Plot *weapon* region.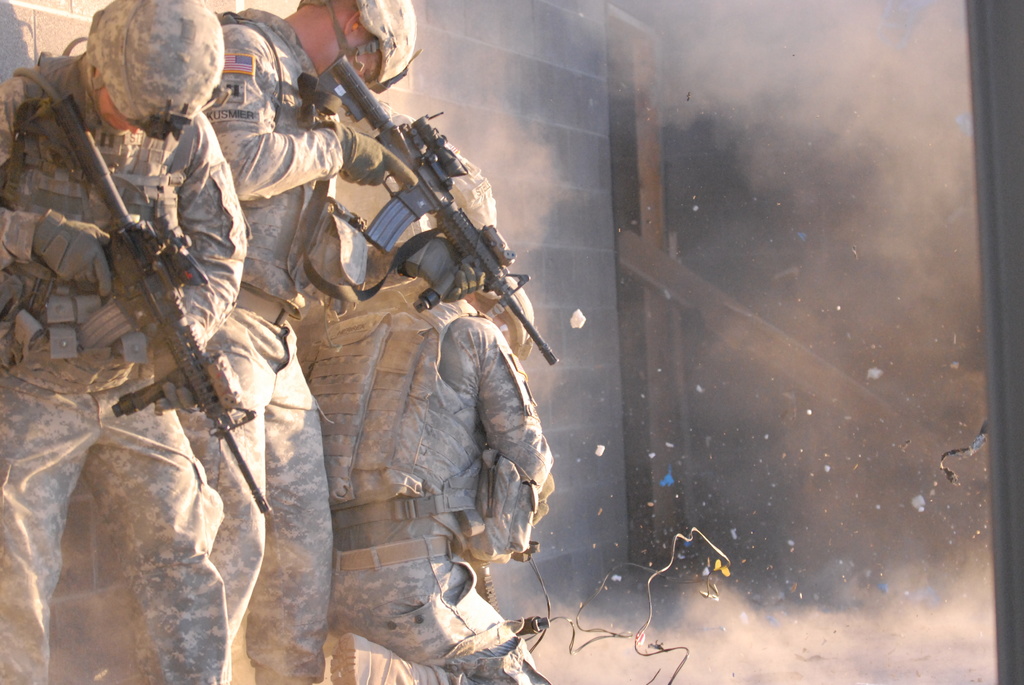
Plotted at rect(24, 87, 276, 525).
